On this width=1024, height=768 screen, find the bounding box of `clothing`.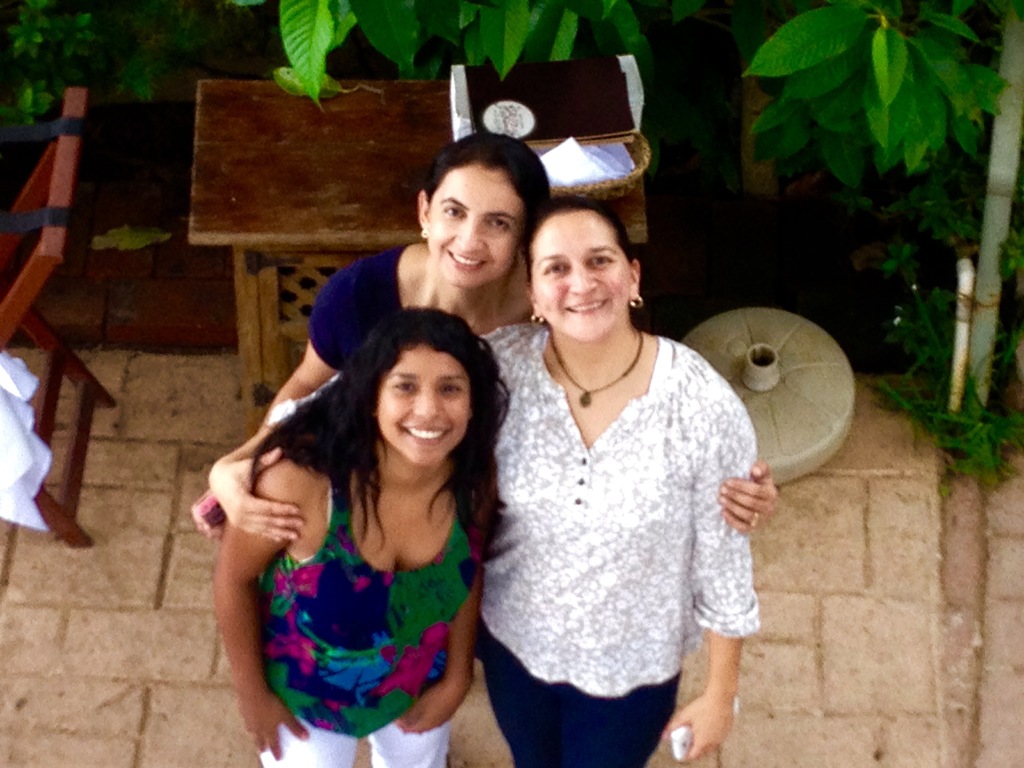
Bounding box: [x1=262, y1=320, x2=762, y2=767].
